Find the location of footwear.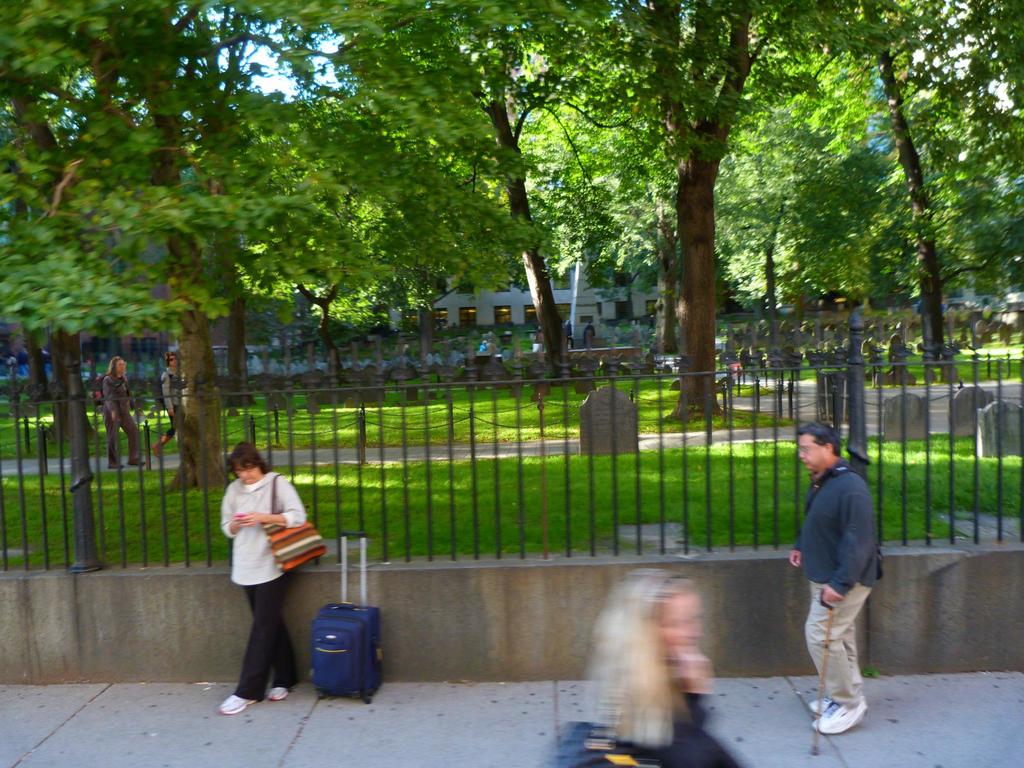
Location: 808/699/868/732.
